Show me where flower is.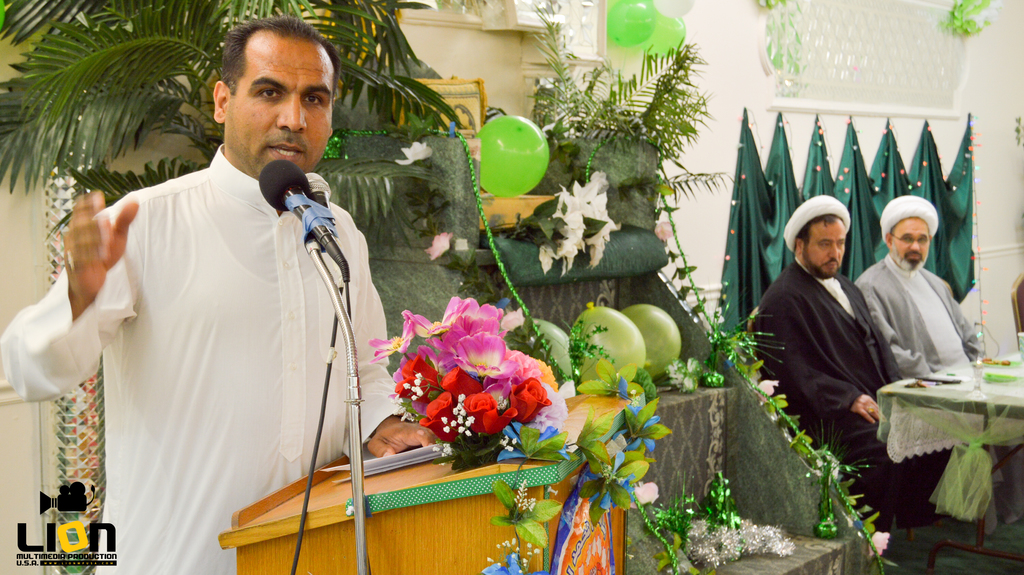
flower is at box=[753, 376, 780, 406].
